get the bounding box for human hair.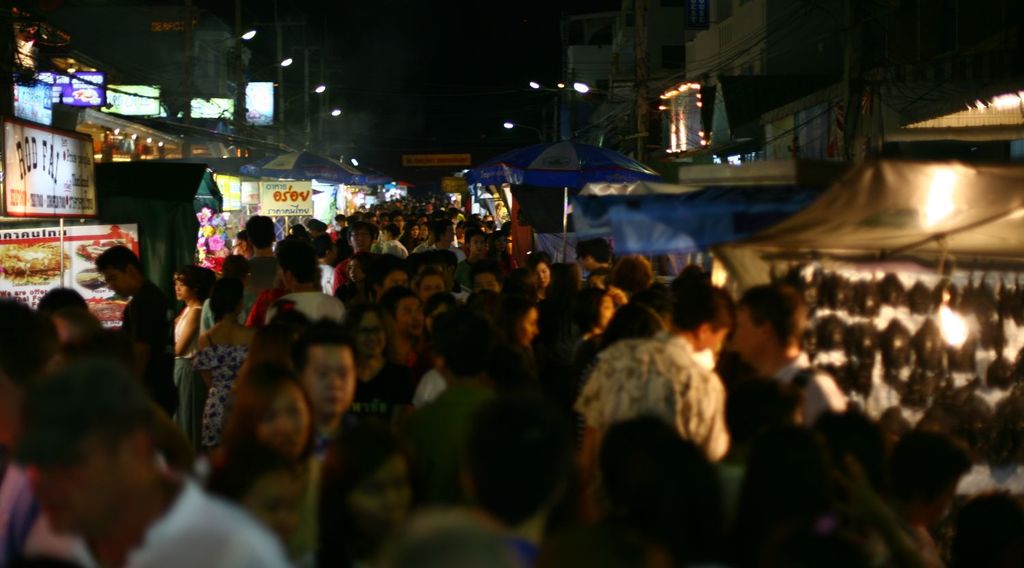
[left=225, top=357, right=318, bottom=457].
